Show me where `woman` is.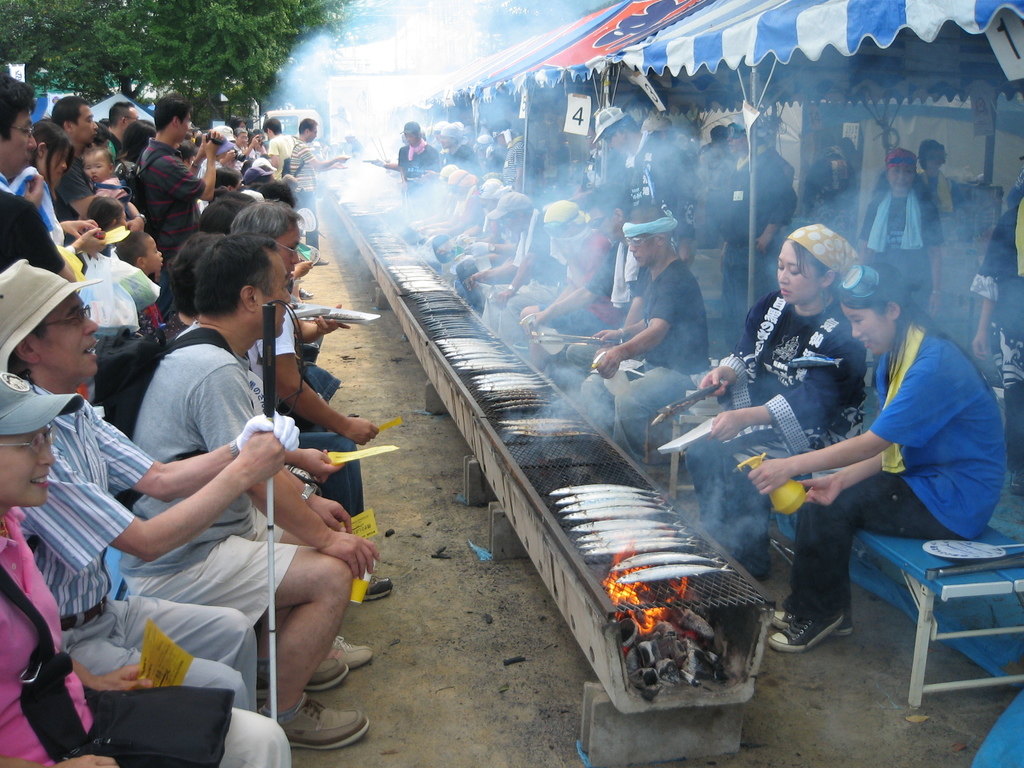
`woman` is at {"x1": 0, "y1": 371, "x2": 298, "y2": 767}.
